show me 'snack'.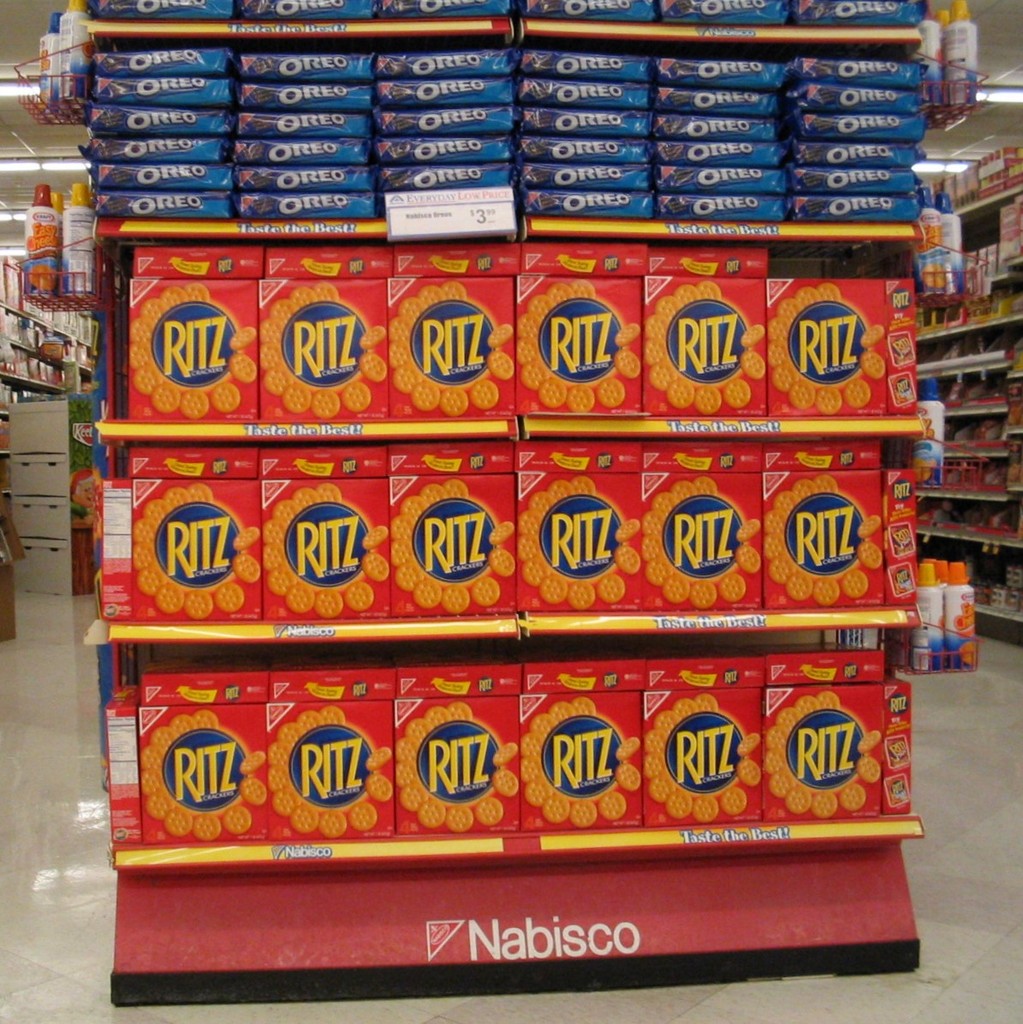
'snack' is here: <region>860, 352, 882, 376</region>.
